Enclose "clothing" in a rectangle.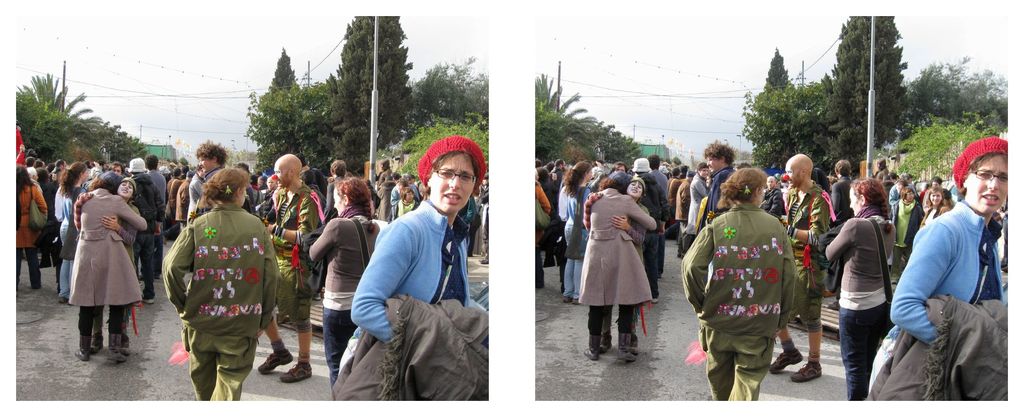
581:186:652:341.
